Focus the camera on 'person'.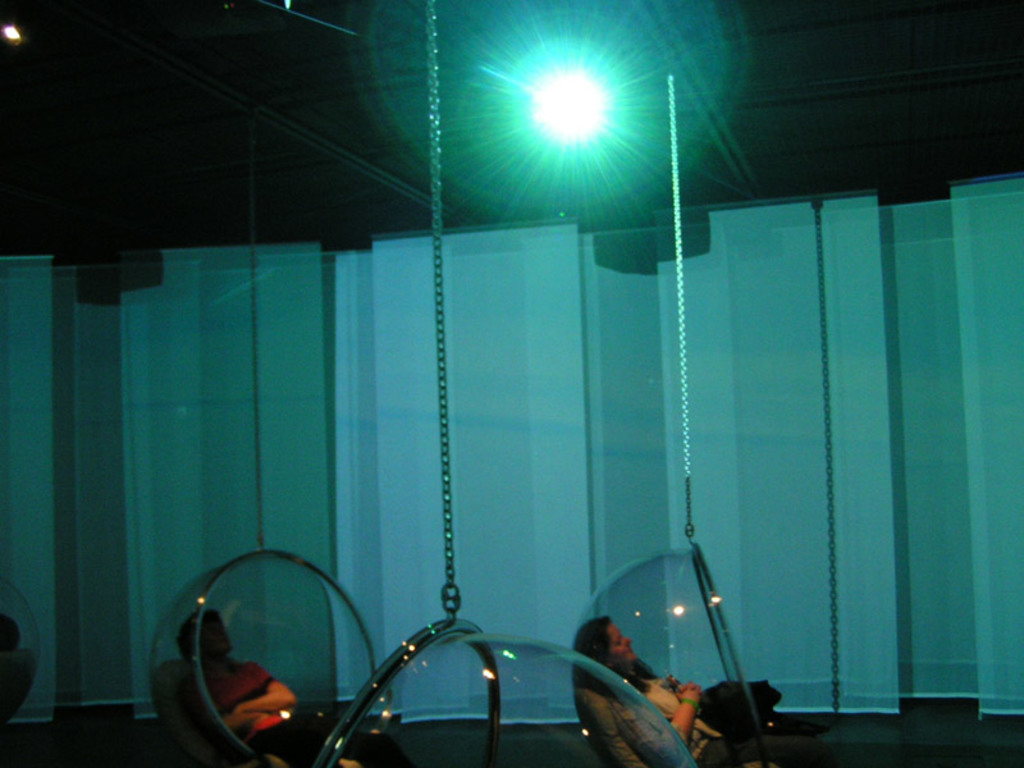
Focus region: region(580, 616, 773, 767).
